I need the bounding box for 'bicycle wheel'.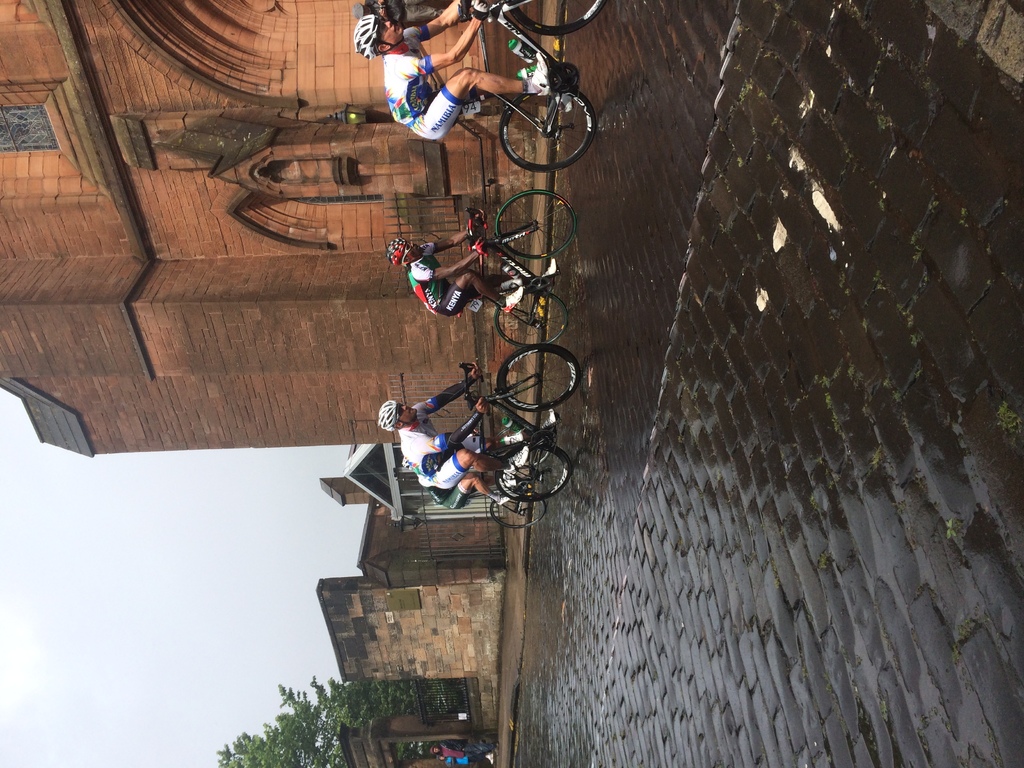
Here it is: [485, 490, 547, 529].
